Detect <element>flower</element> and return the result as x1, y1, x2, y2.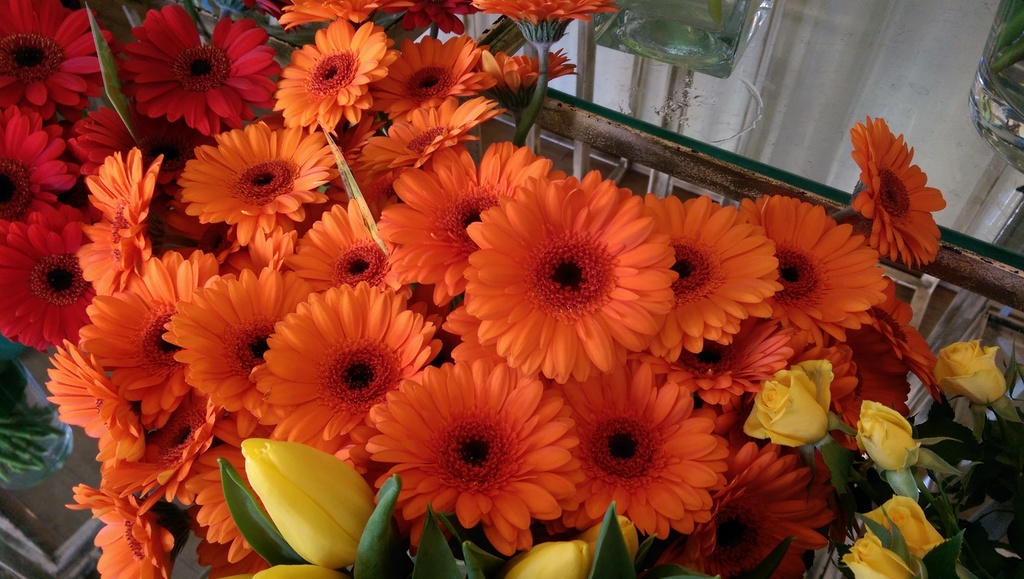
851, 121, 946, 268.
